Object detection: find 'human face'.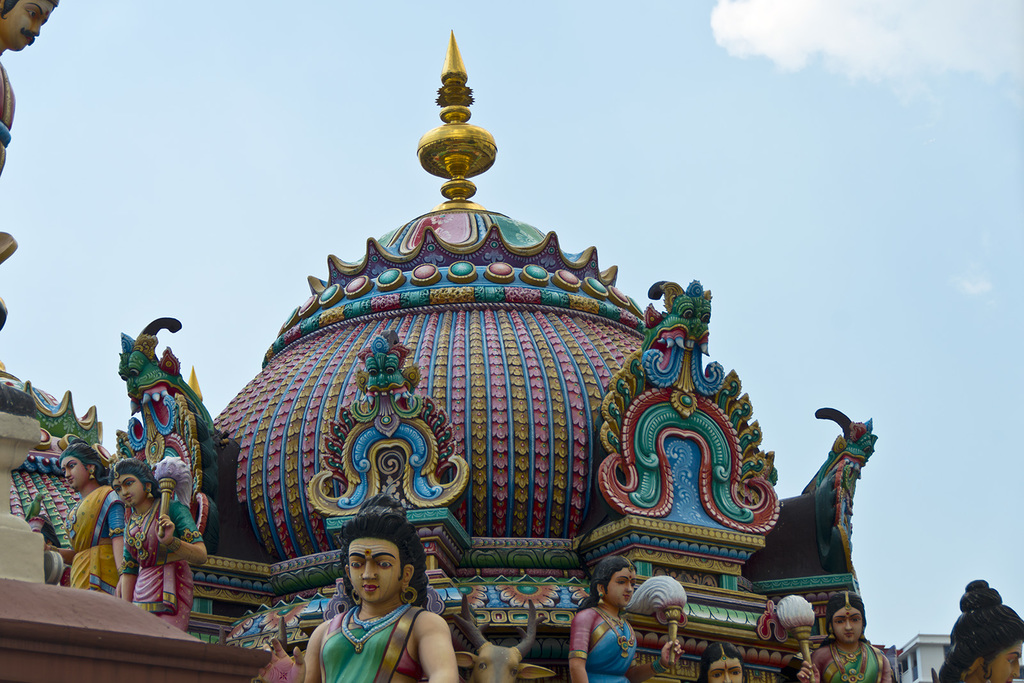
bbox=[59, 452, 85, 487].
